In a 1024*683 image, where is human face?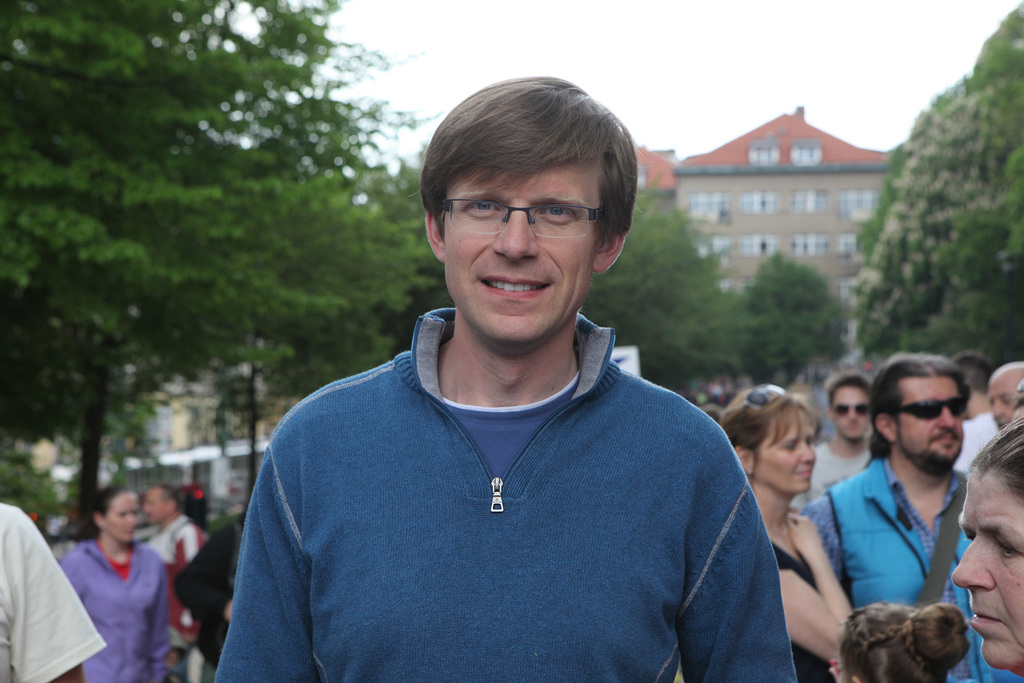
locate(988, 378, 1020, 426).
